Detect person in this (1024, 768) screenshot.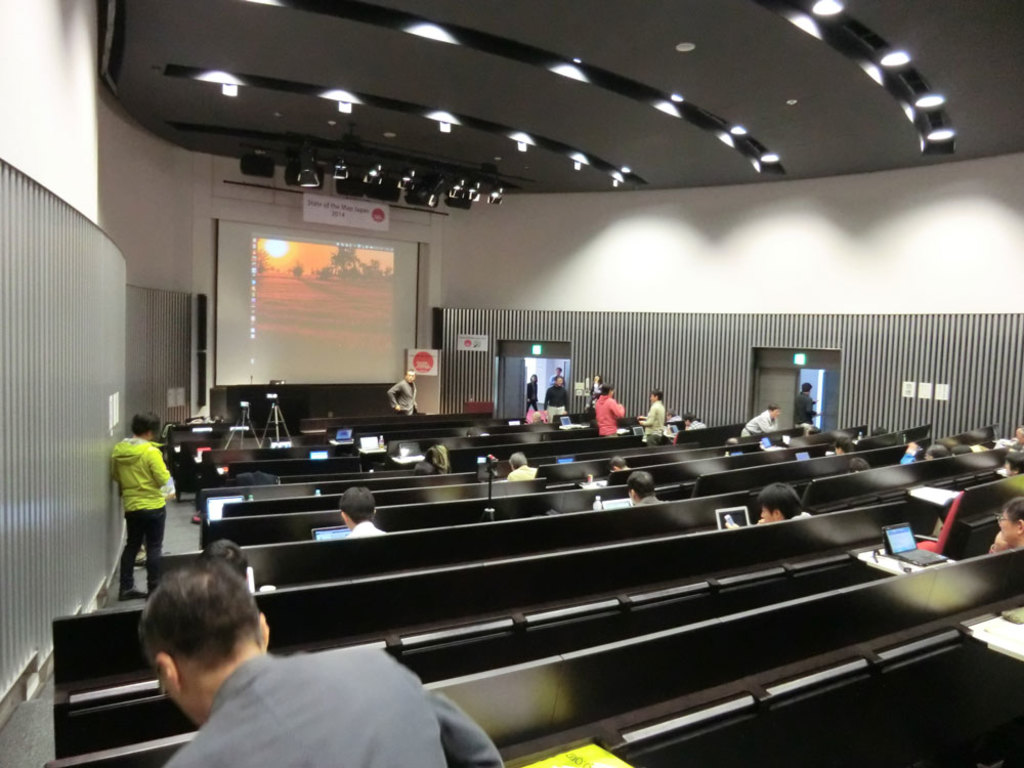
Detection: bbox=(94, 395, 170, 612).
